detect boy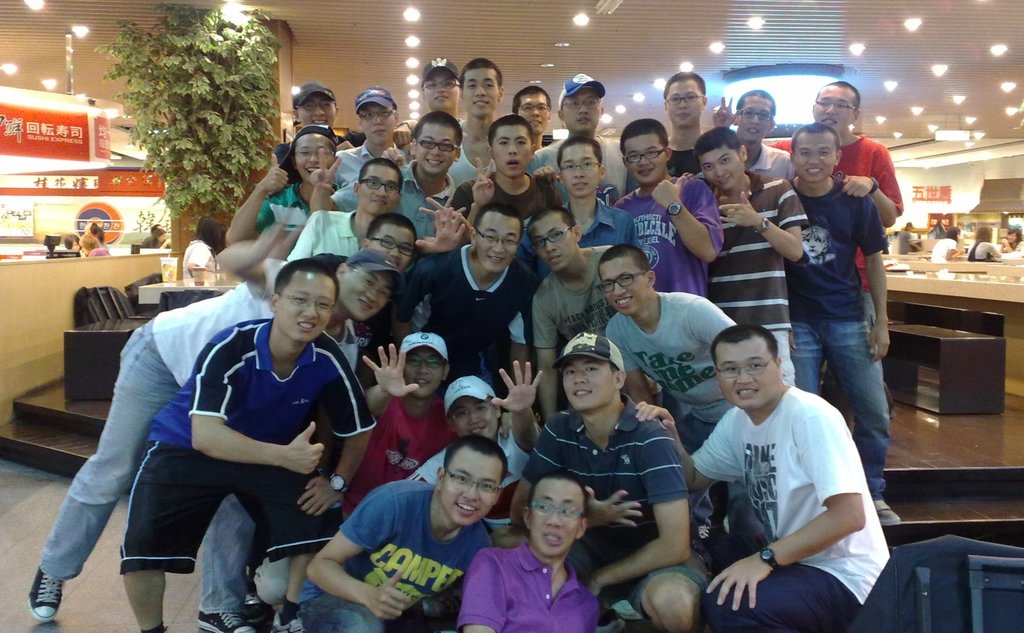
pyautogui.locateOnScreen(445, 116, 564, 249)
